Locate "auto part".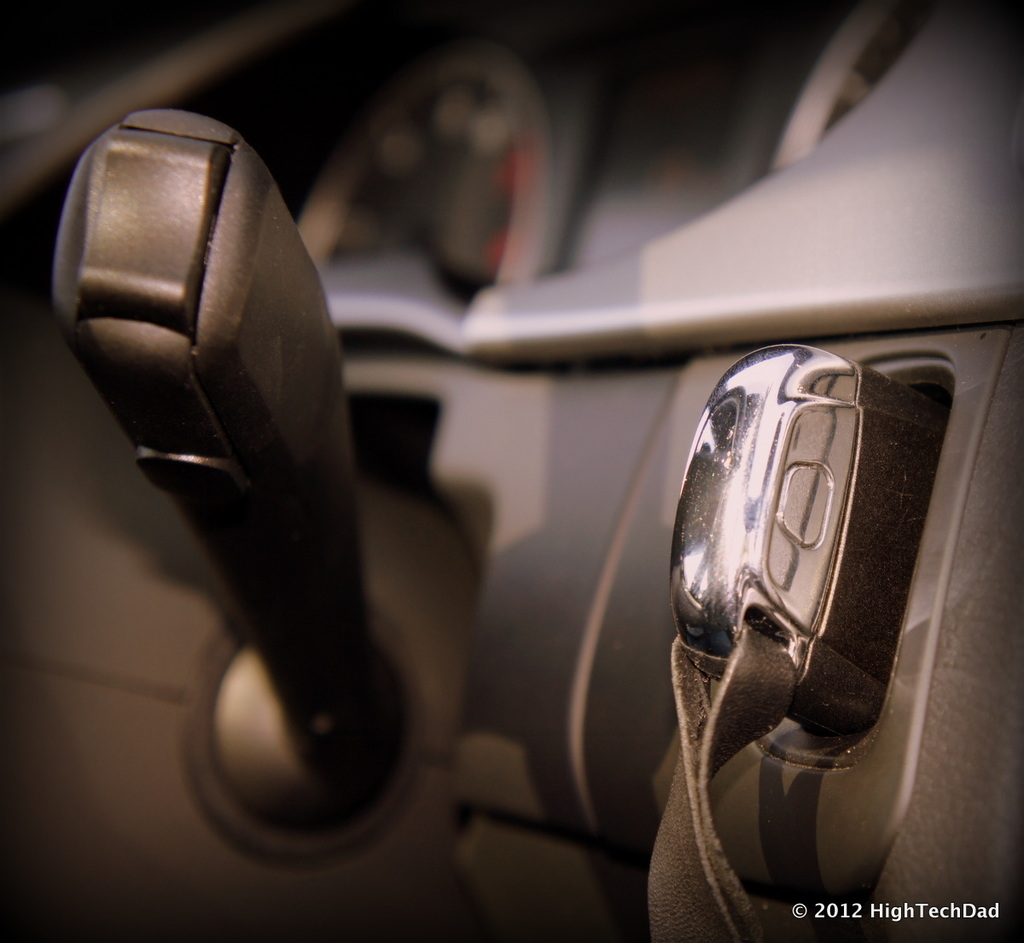
Bounding box: [44,106,410,789].
